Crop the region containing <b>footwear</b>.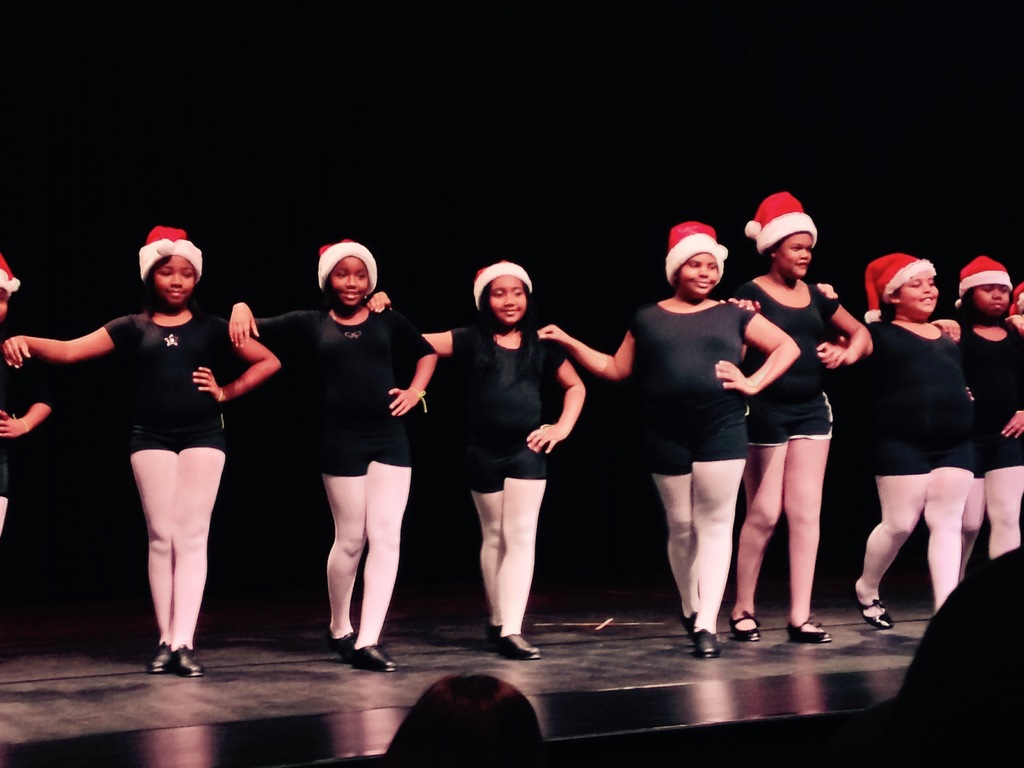
Crop region: left=171, top=648, right=200, bottom=680.
